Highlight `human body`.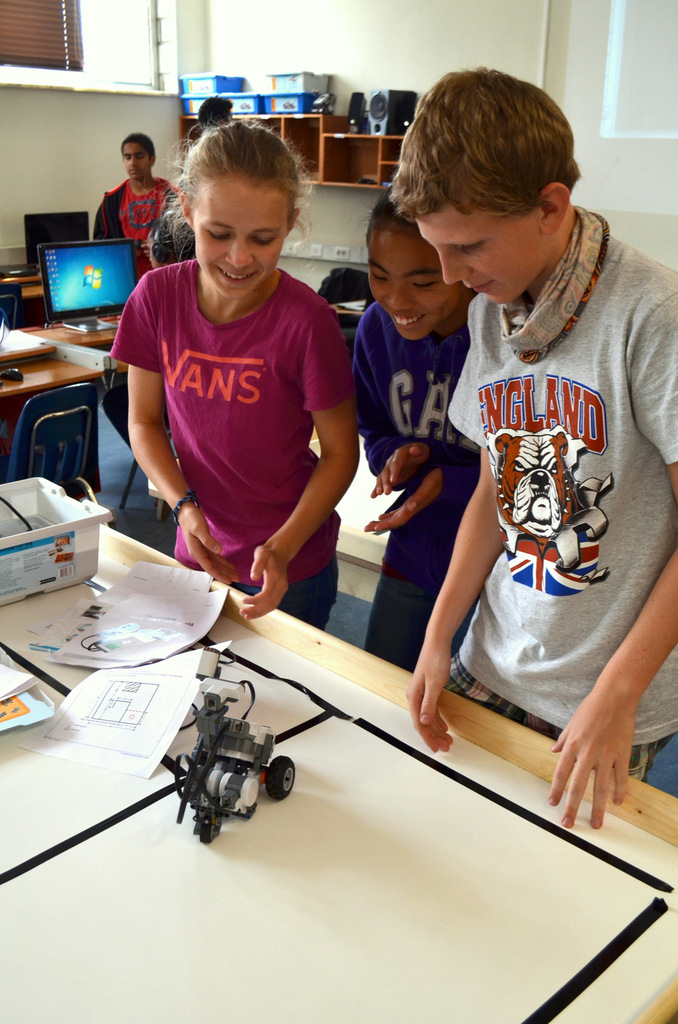
Highlighted region: (x1=400, y1=205, x2=677, y2=827).
